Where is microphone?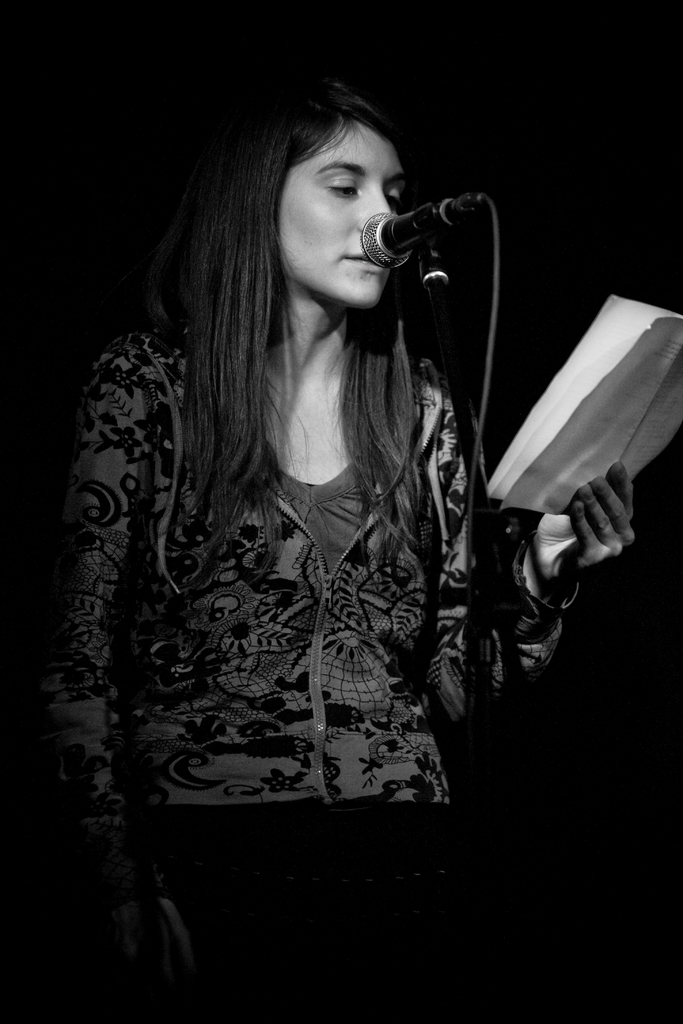
[366, 178, 493, 257].
